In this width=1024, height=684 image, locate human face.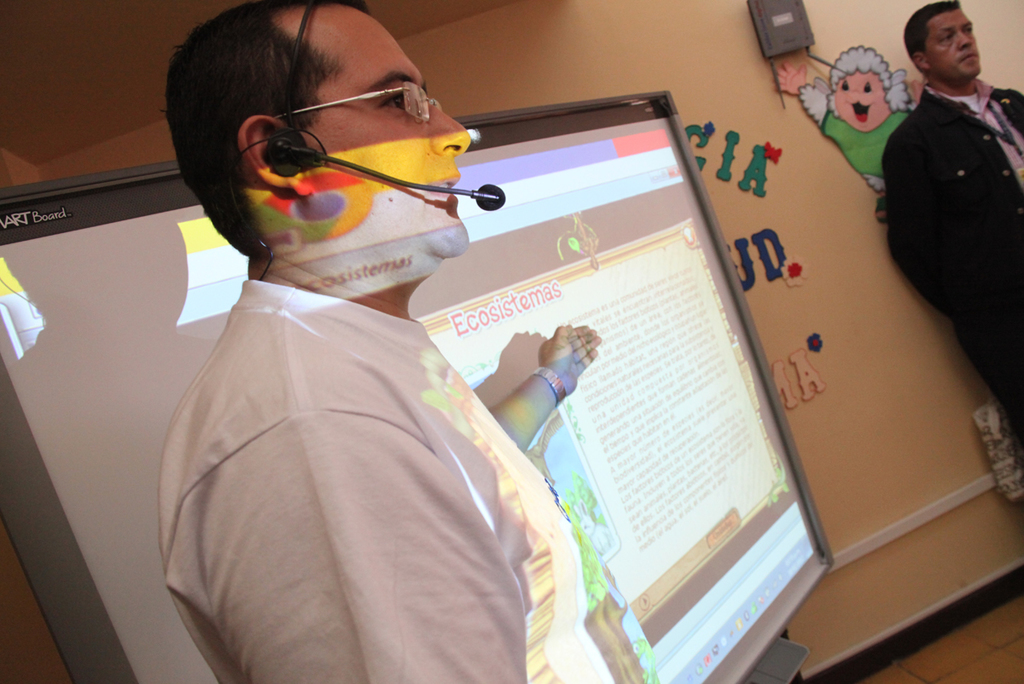
Bounding box: region(835, 73, 890, 129).
